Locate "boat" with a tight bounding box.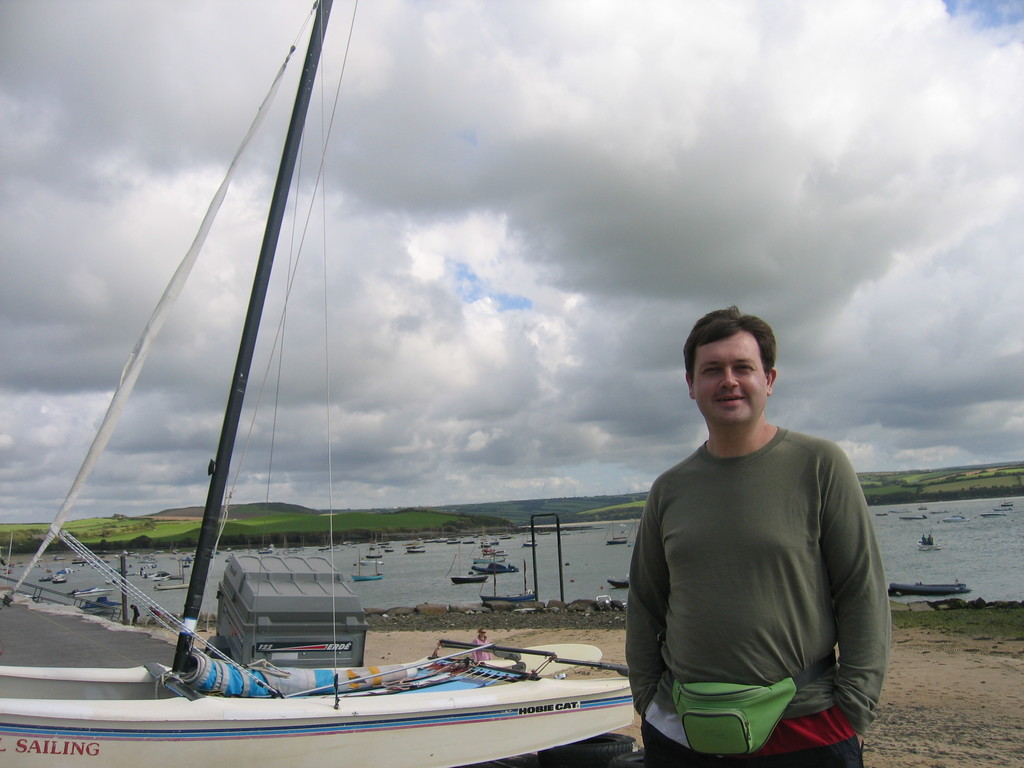
bbox=[913, 532, 948, 554].
